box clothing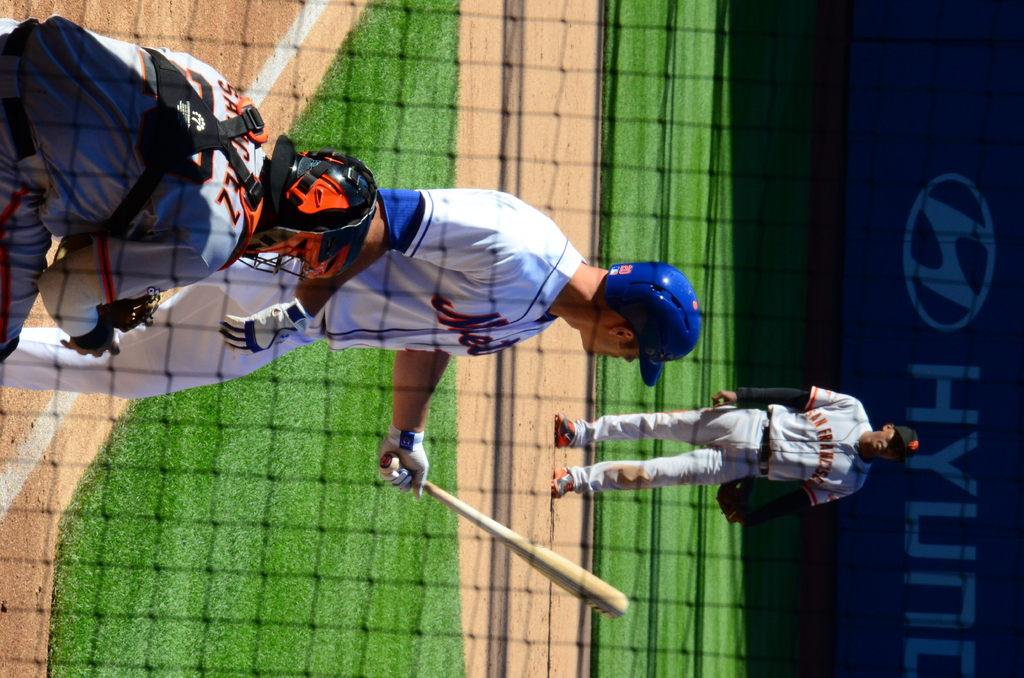
{"left": 624, "top": 379, "right": 890, "bottom": 518}
